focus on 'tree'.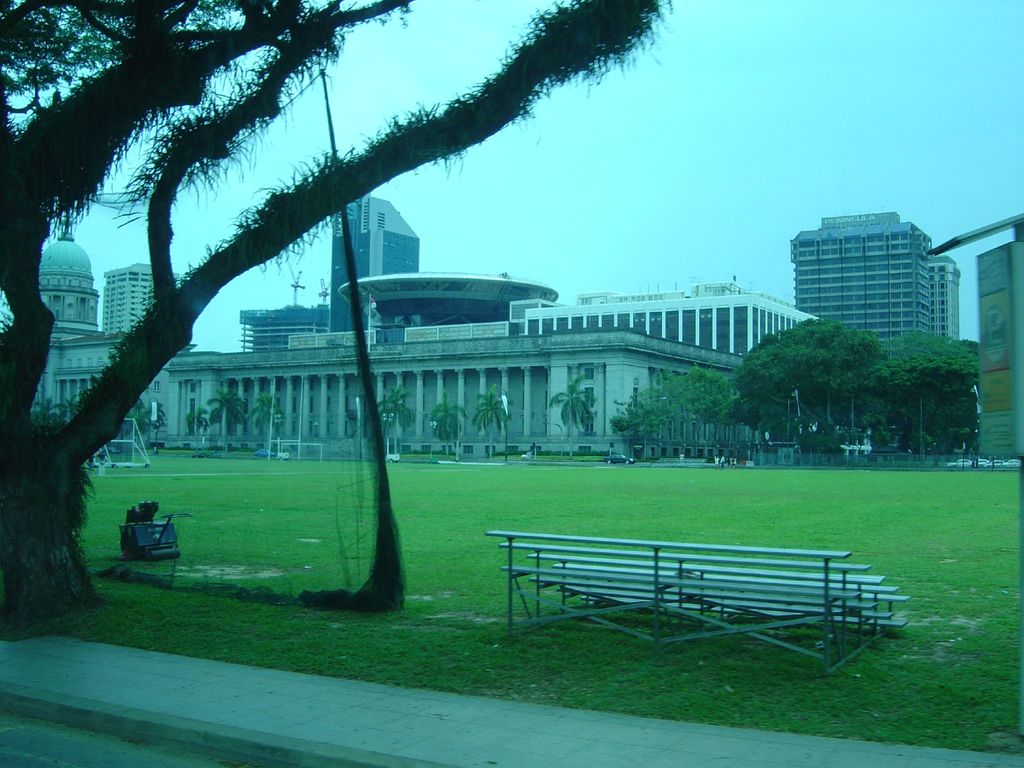
Focused at <region>189, 406, 214, 433</region>.
